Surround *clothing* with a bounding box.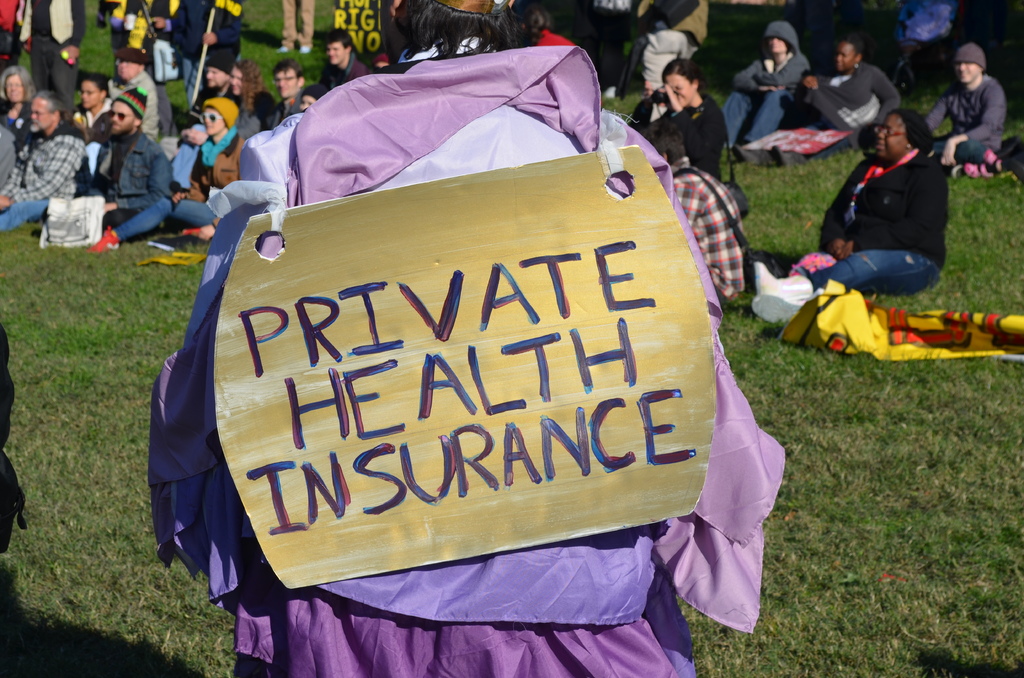
817, 141, 947, 301.
